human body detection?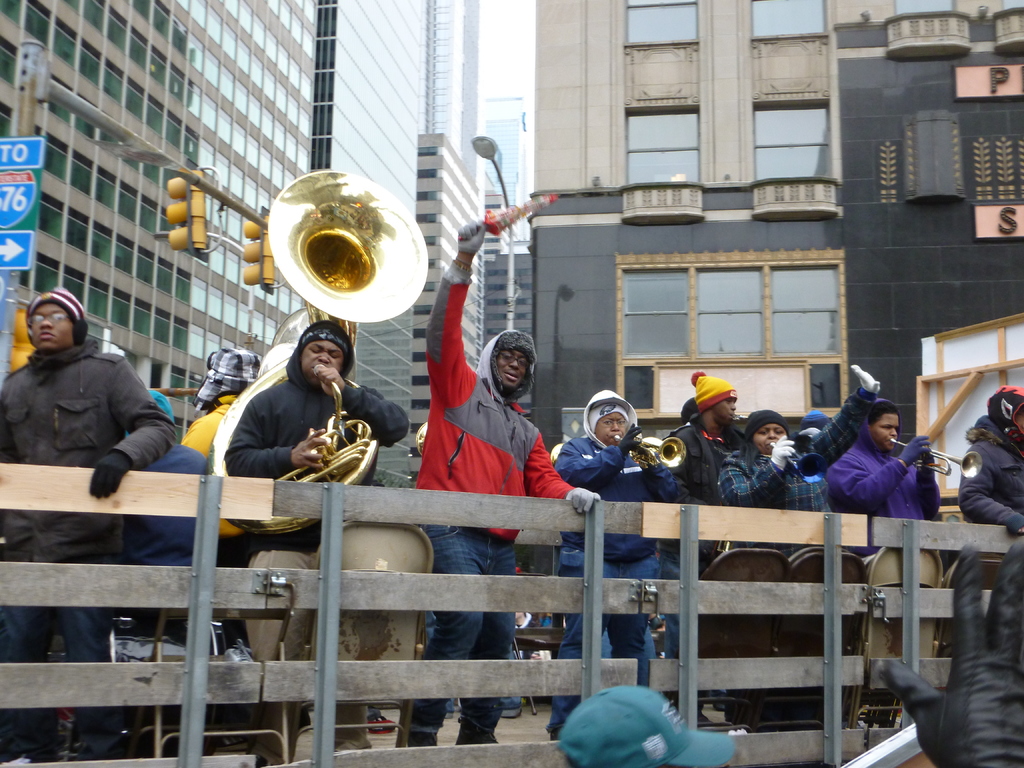
Rect(218, 328, 388, 504)
